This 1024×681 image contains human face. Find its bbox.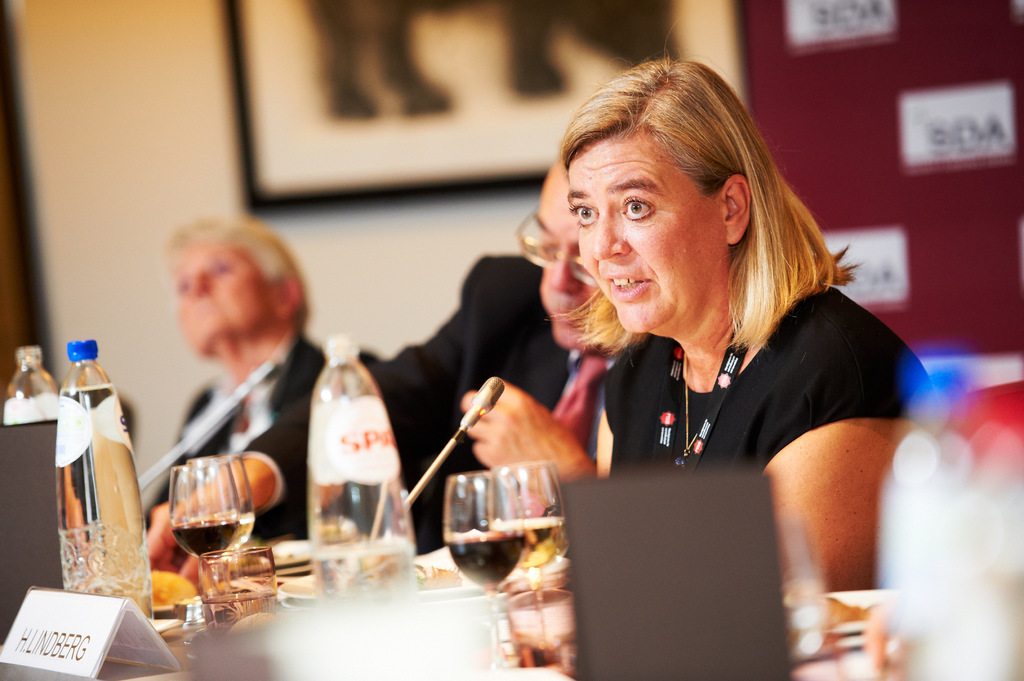
{"x1": 168, "y1": 246, "x2": 273, "y2": 355}.
